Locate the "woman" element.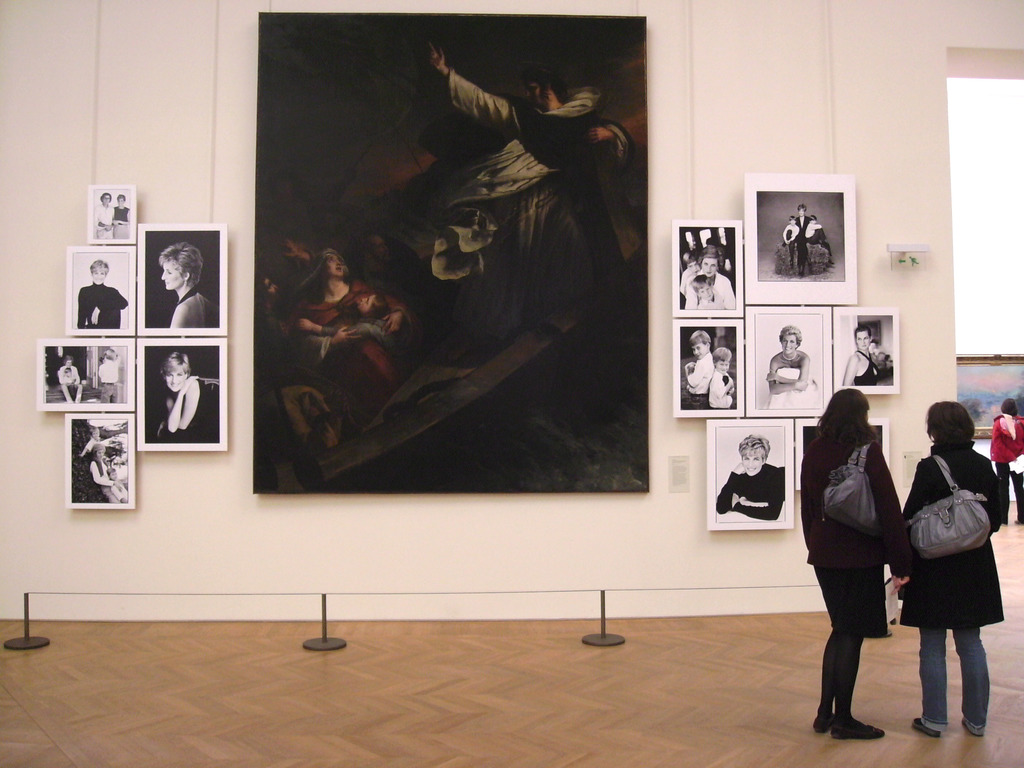
Element bbox: (x1=768, y1=324, x2=813, y2=410).
